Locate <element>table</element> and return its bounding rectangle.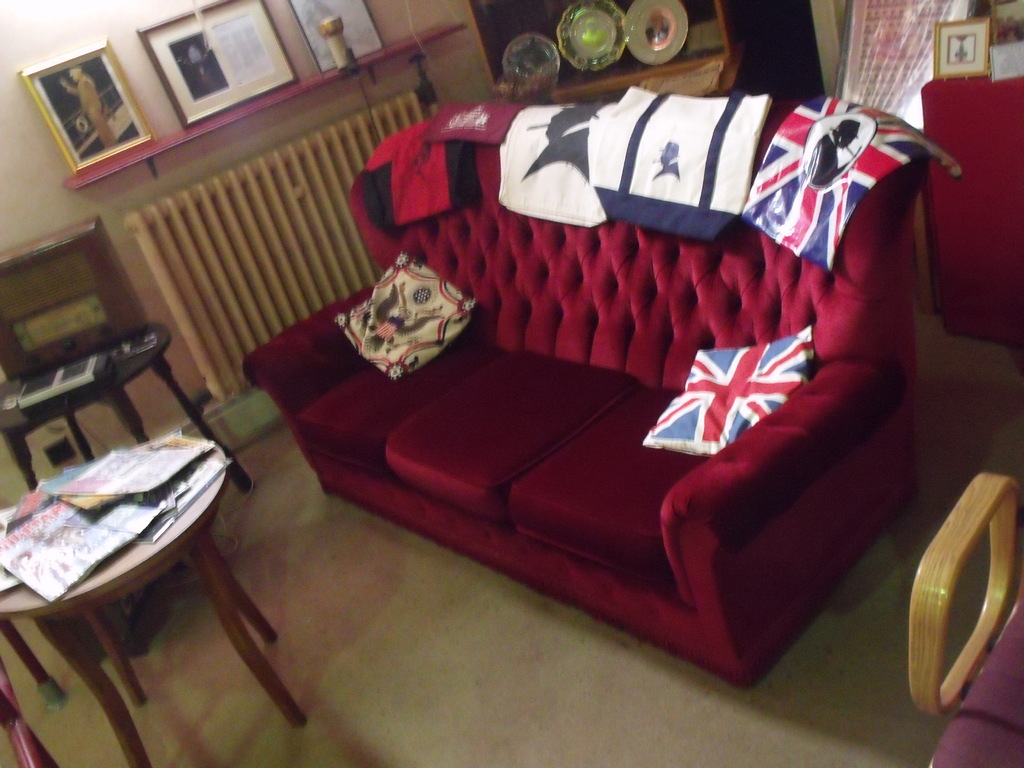
{"x1": 0, "y1": 324, "x2": 253, "y2": 496}.
